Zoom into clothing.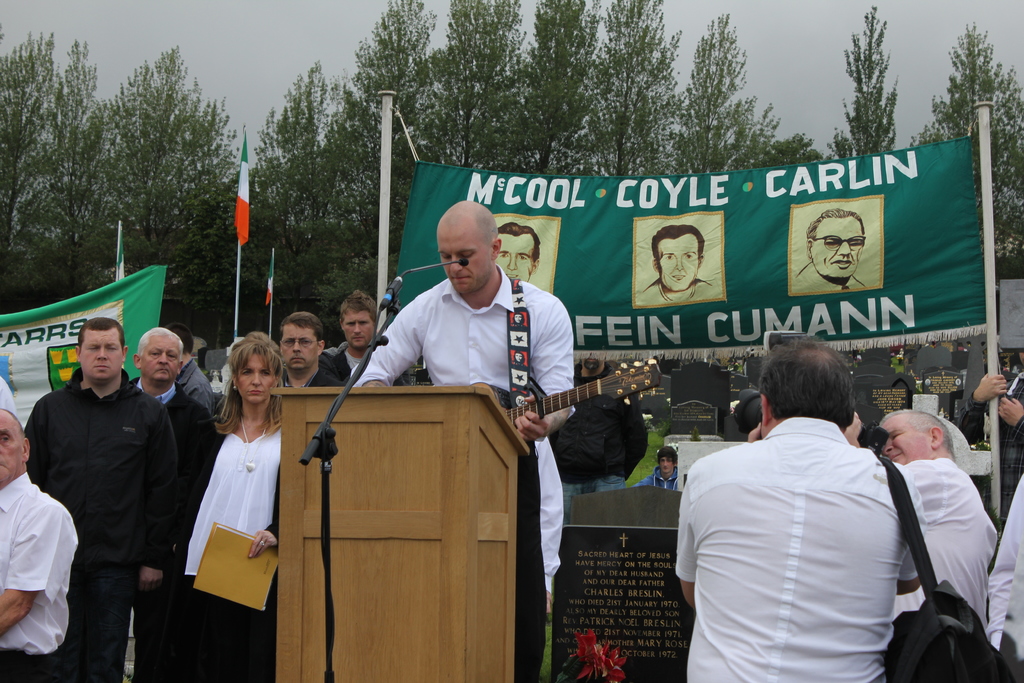
Zoom target: (left=955, top=393, right=1023, bottom=538).
